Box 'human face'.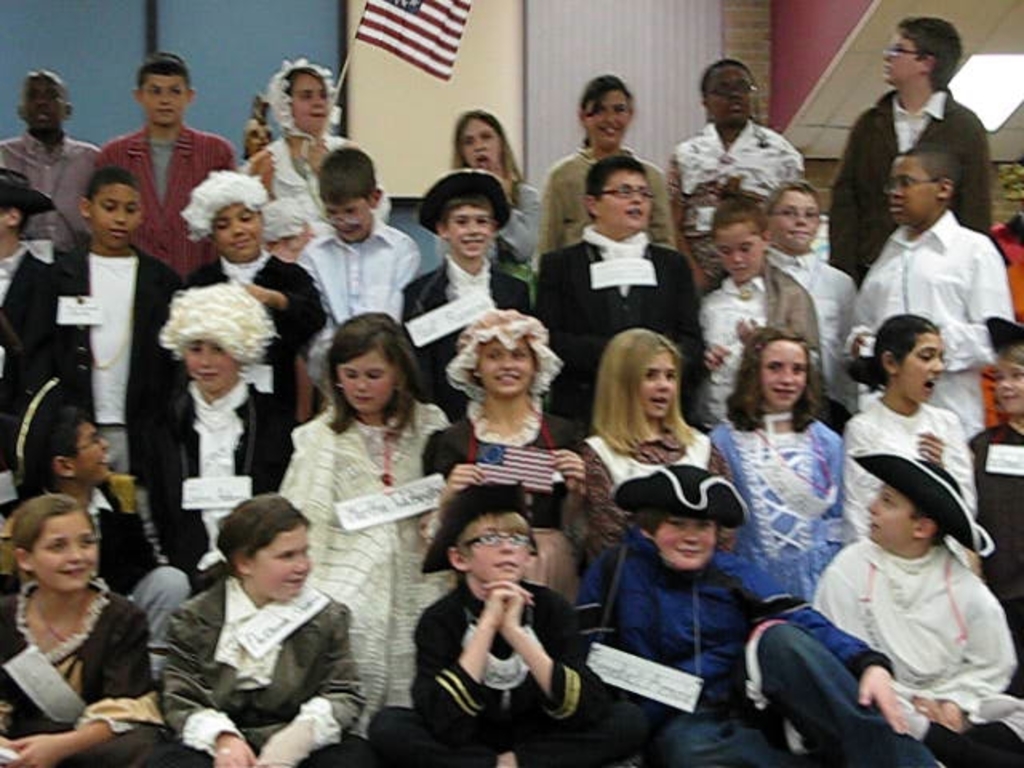
box(886, 30, 926, 93).
